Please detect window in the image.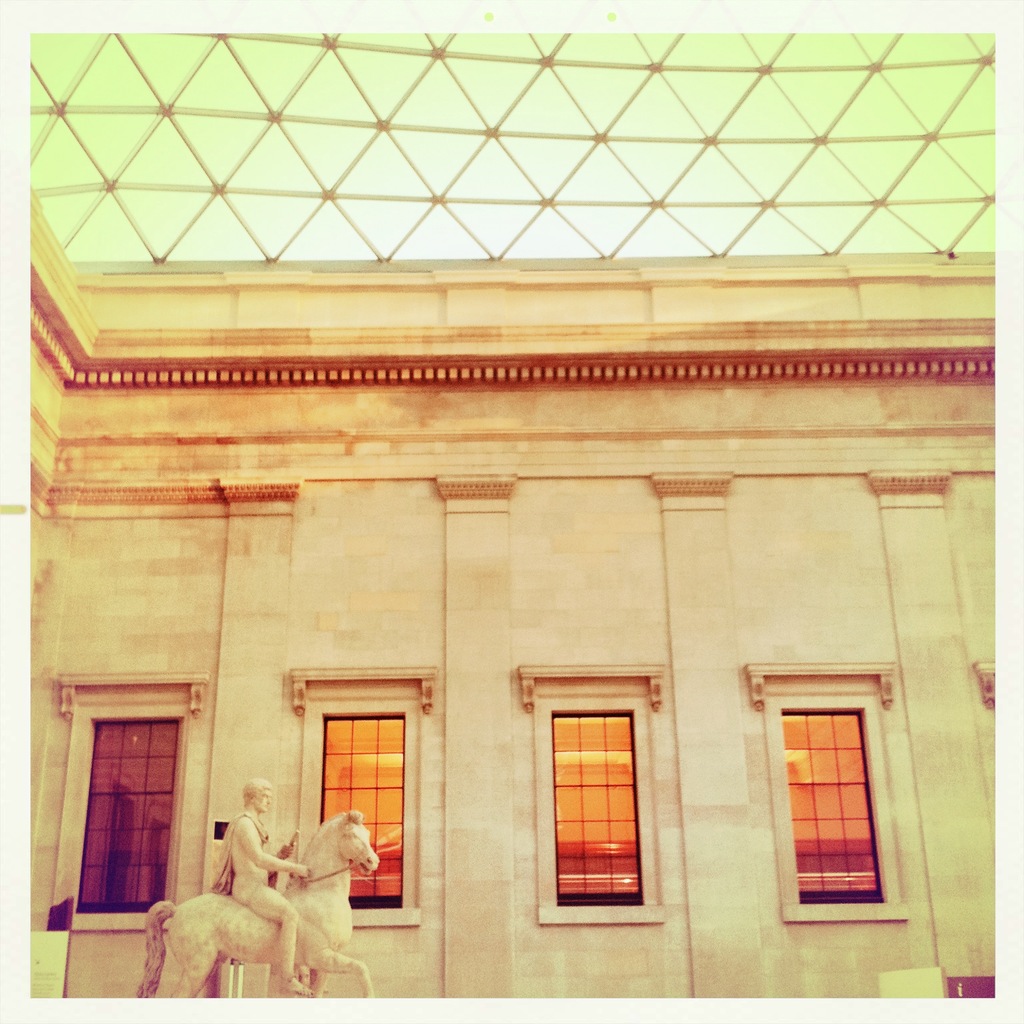
crop(321, 715, 407, 908).
